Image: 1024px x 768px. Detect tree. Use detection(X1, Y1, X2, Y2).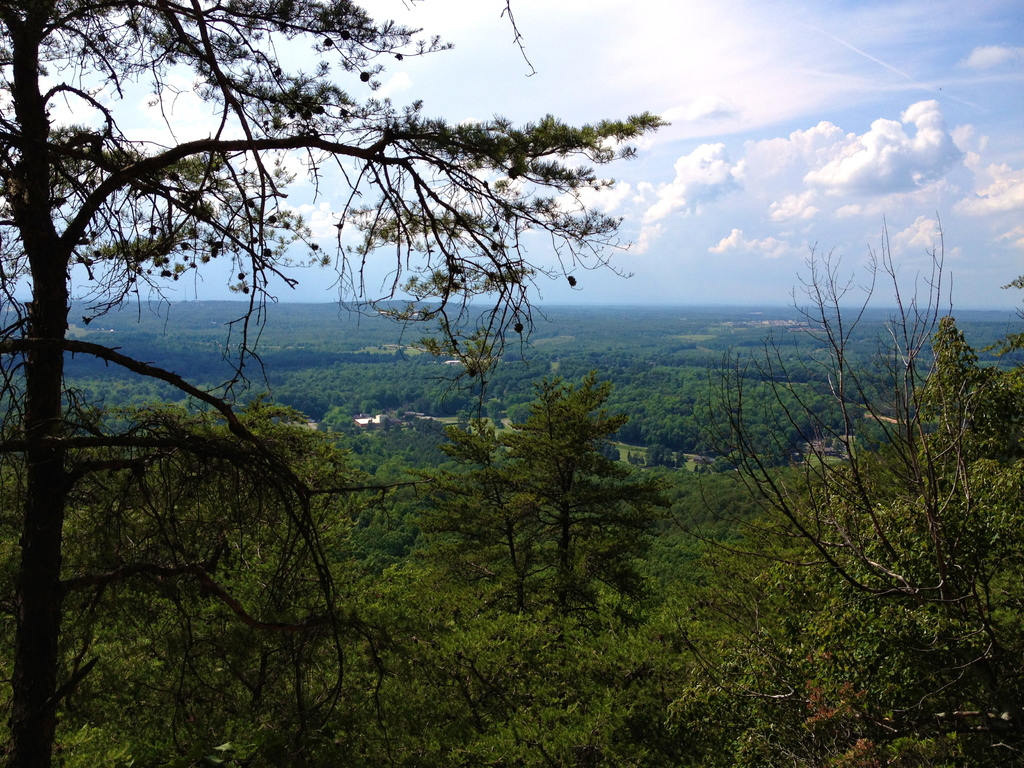
detection(406, 424, 517, 614).
